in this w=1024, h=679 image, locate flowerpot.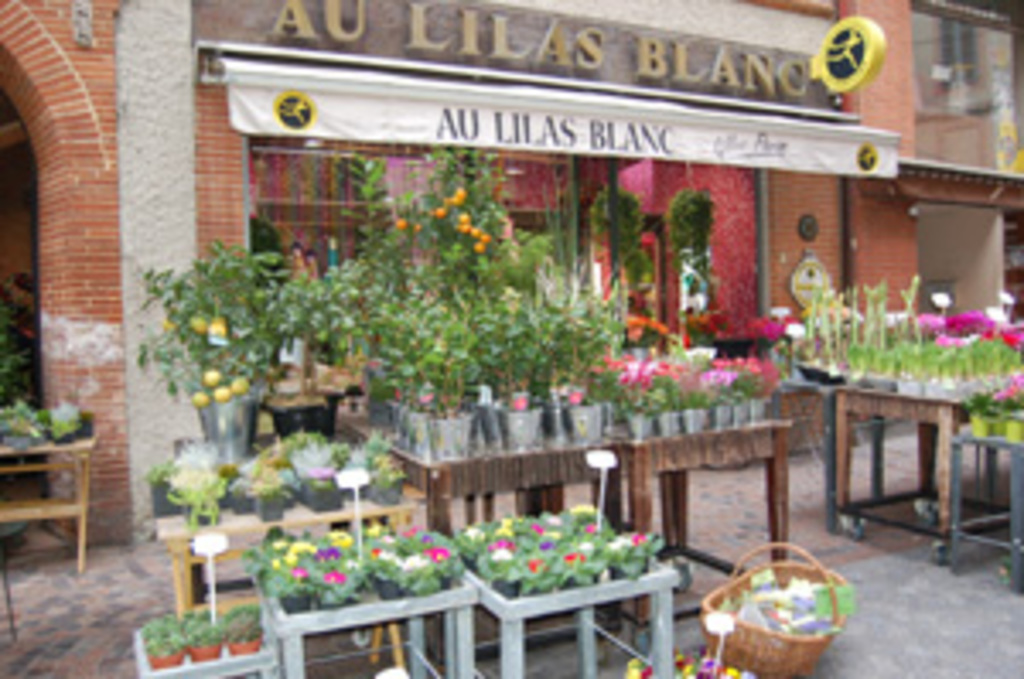
Bounding box: (left=229, top=491, right=246, bottom=519).
